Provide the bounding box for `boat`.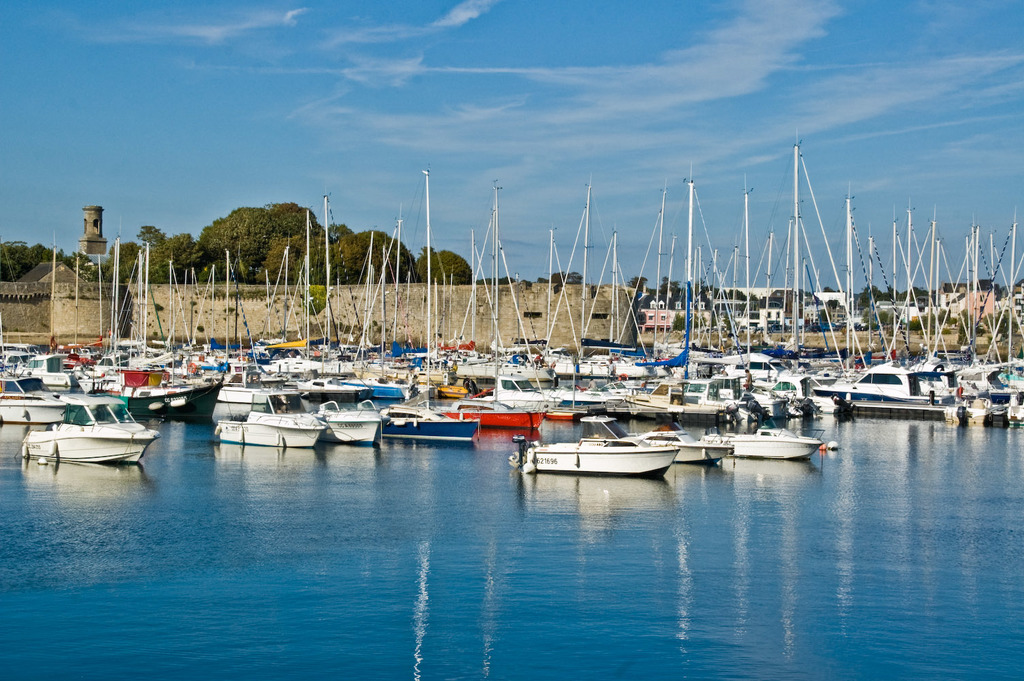
bbox=[0, 374, 68, 423].
